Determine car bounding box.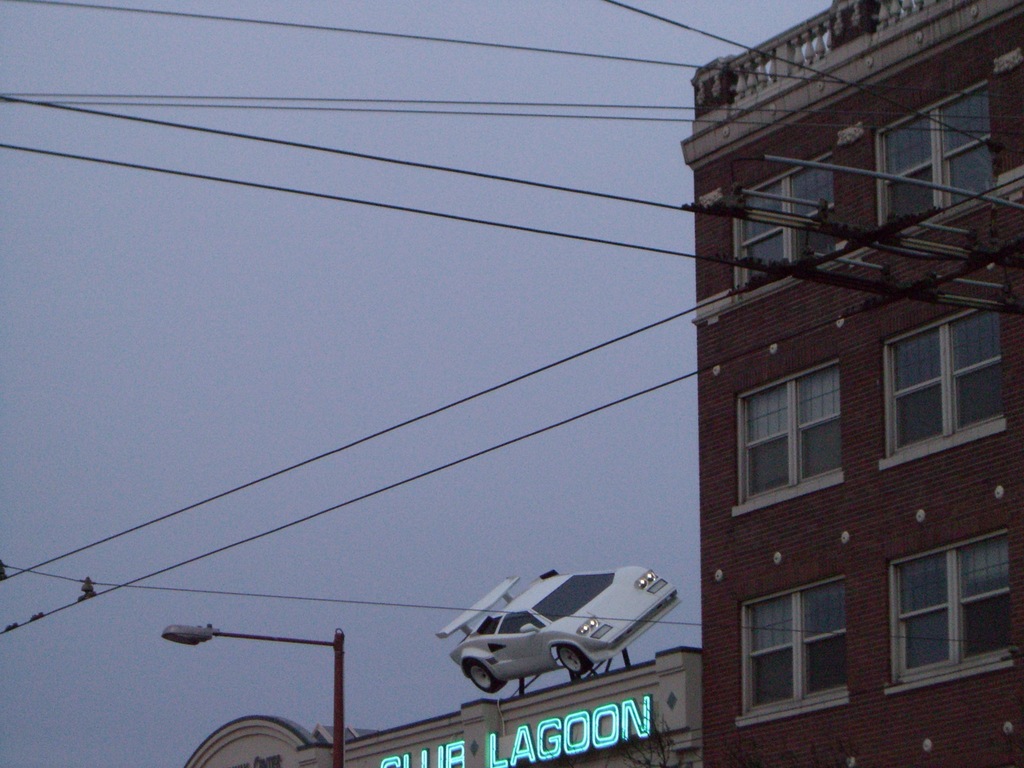
Determined: locate(435, 568, 685, 693).
